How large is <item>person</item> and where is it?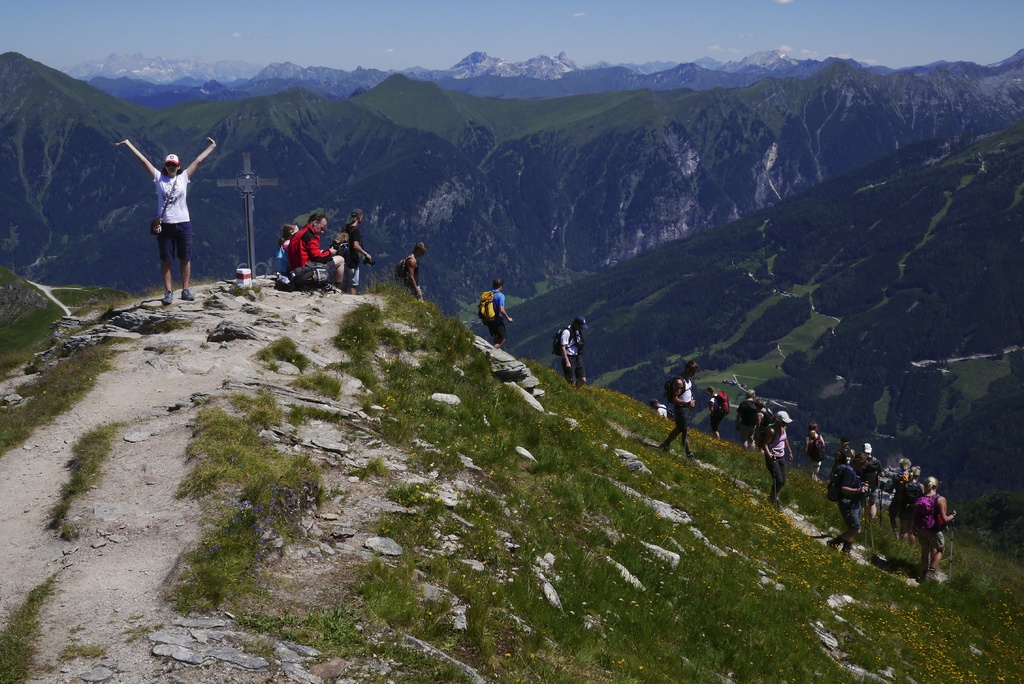
Bounding box: locate(335, 209, 374, 297).
